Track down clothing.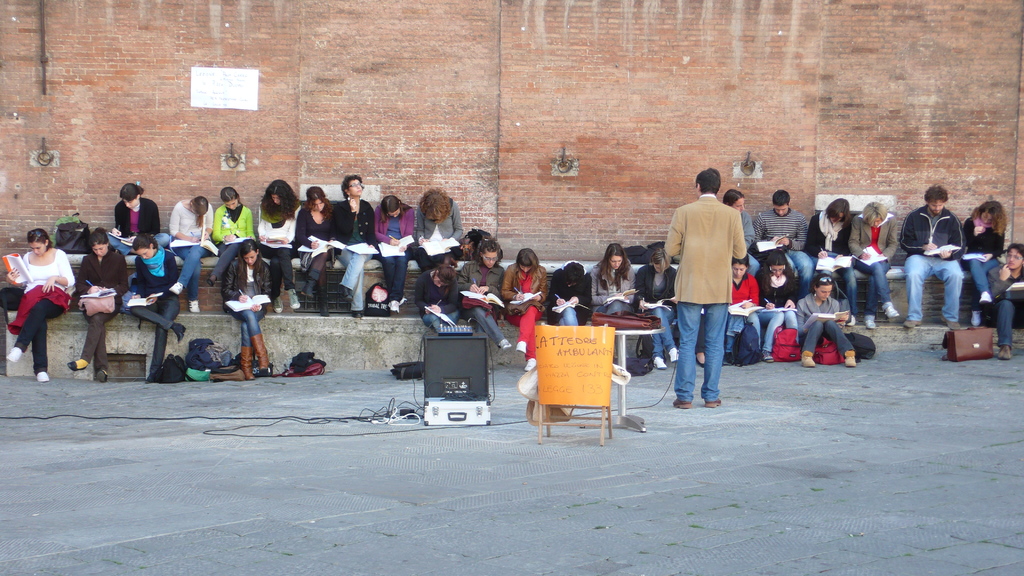
Tracked to [849, 211, 890, 306].
